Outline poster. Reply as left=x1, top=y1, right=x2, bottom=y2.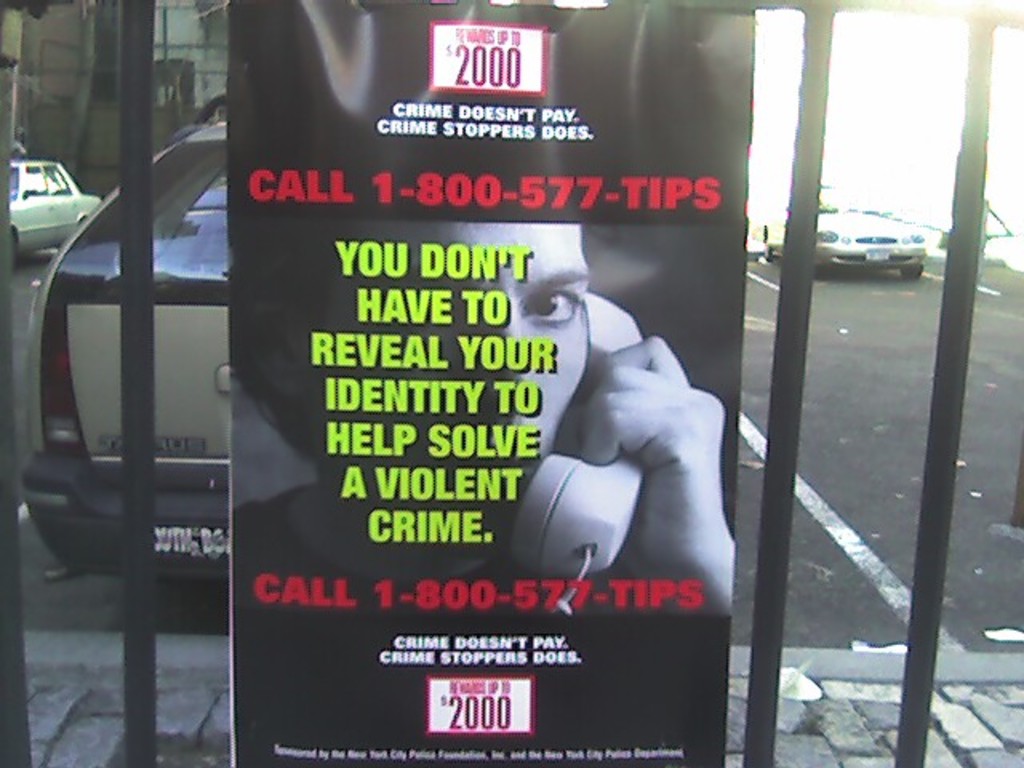
left=227, top=0, right=752, bottom=766.
